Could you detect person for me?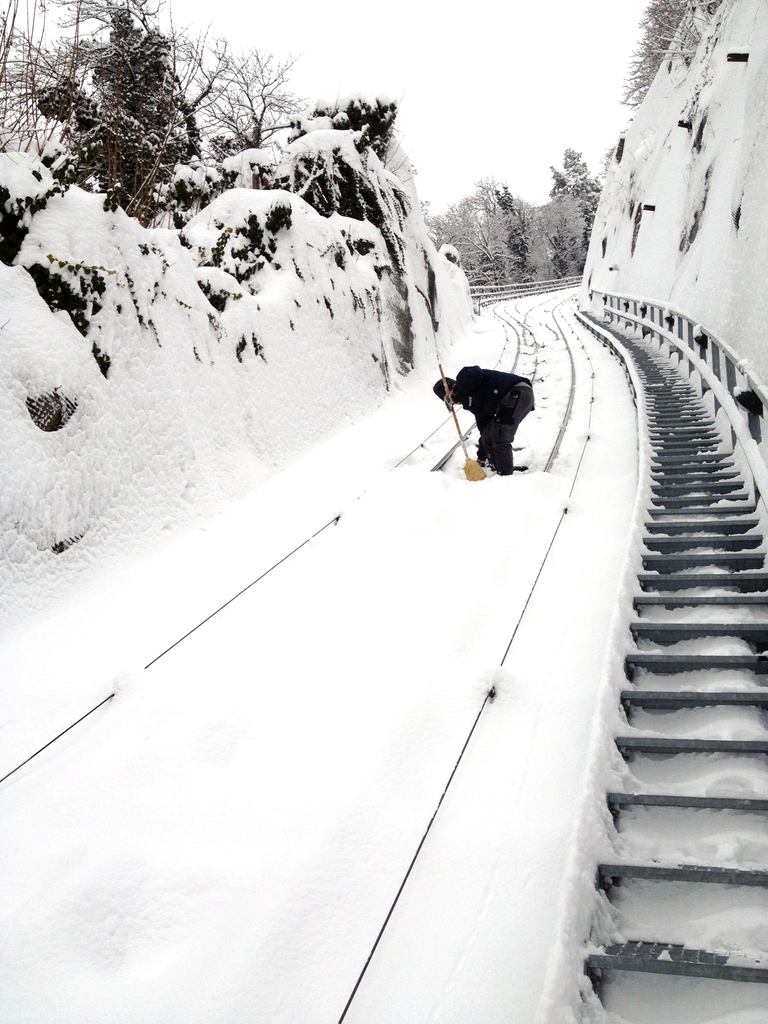
Detection result: BBox(435, 366, 536, 471).
